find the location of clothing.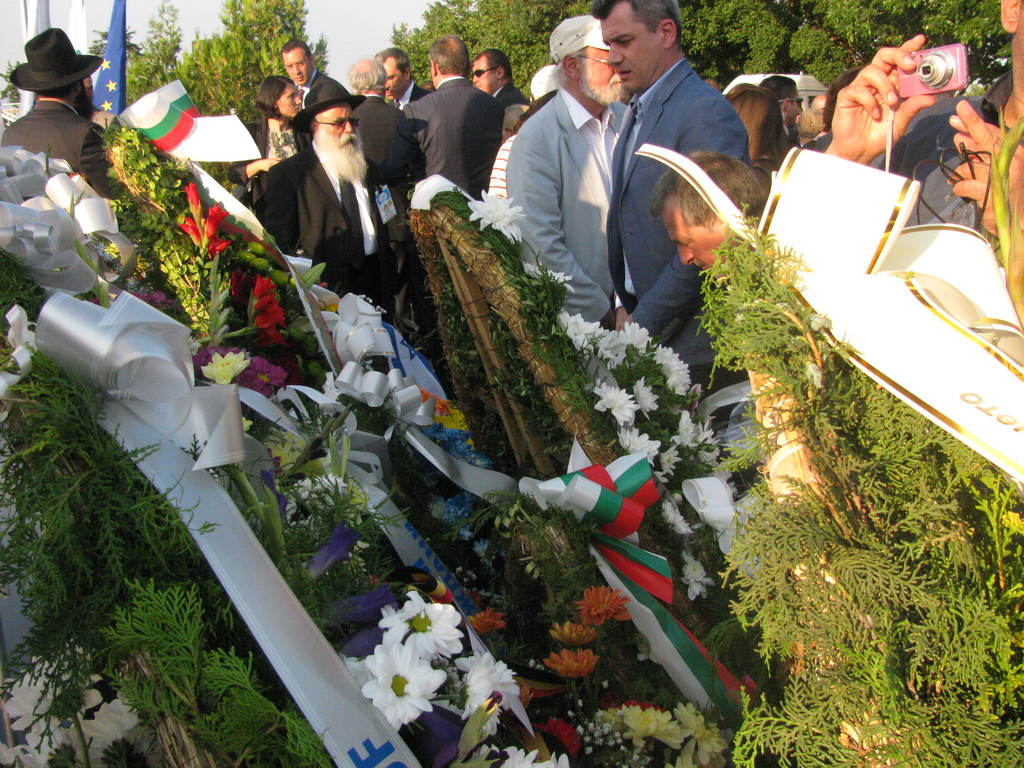
Location: locate(387, 78, 435, 111).
